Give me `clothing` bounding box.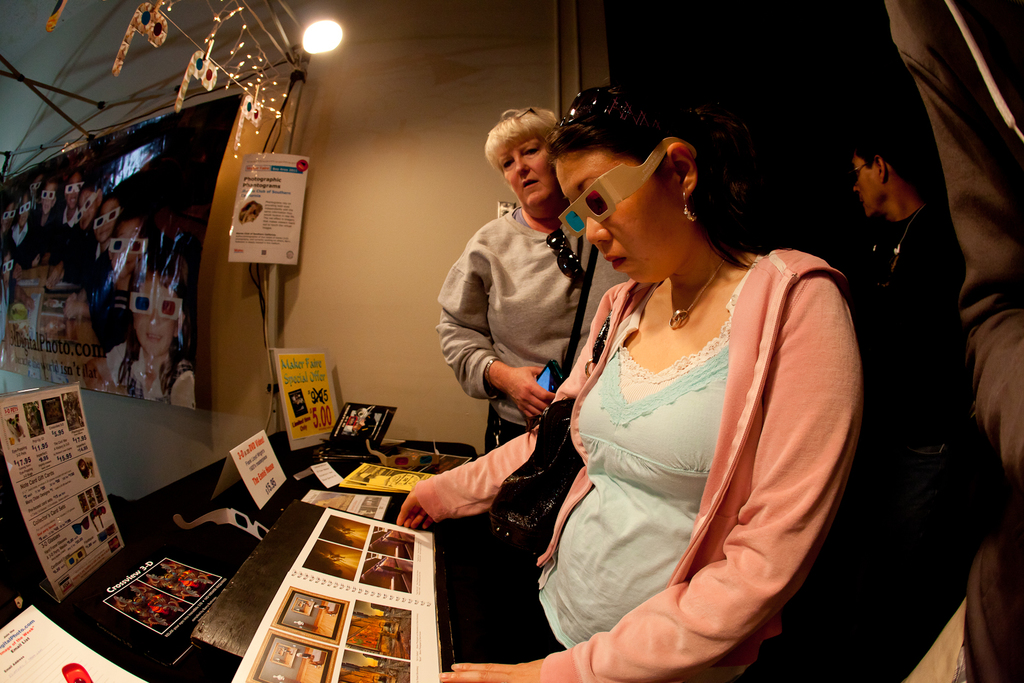
[885, 0, 1022, 682].
